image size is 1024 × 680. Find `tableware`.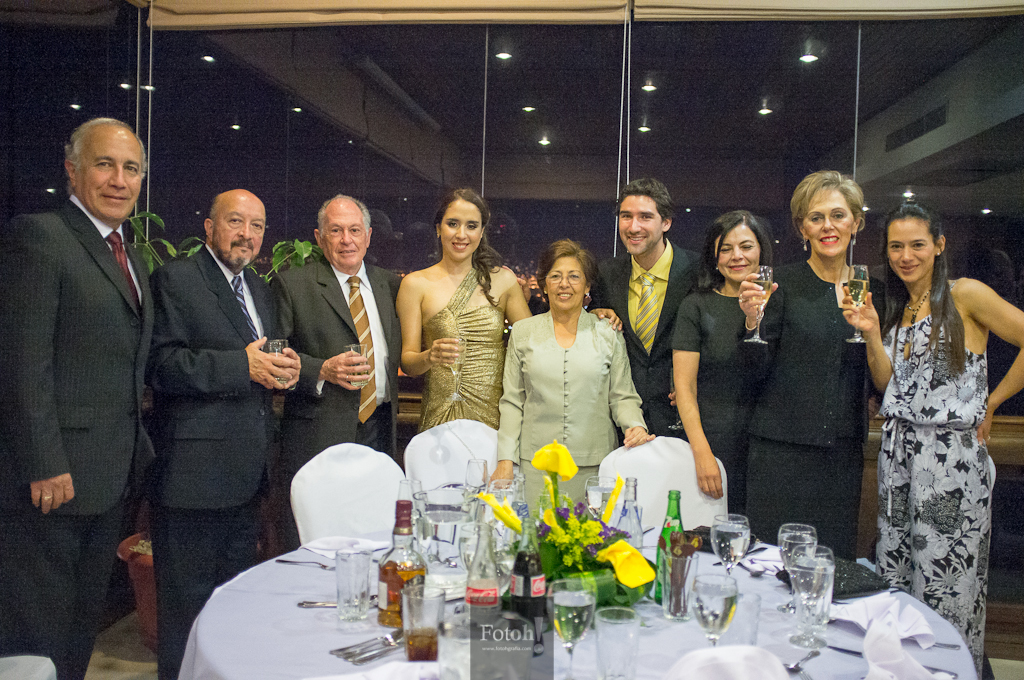
<bbox>715, 543, 767, 564</bbox>.
